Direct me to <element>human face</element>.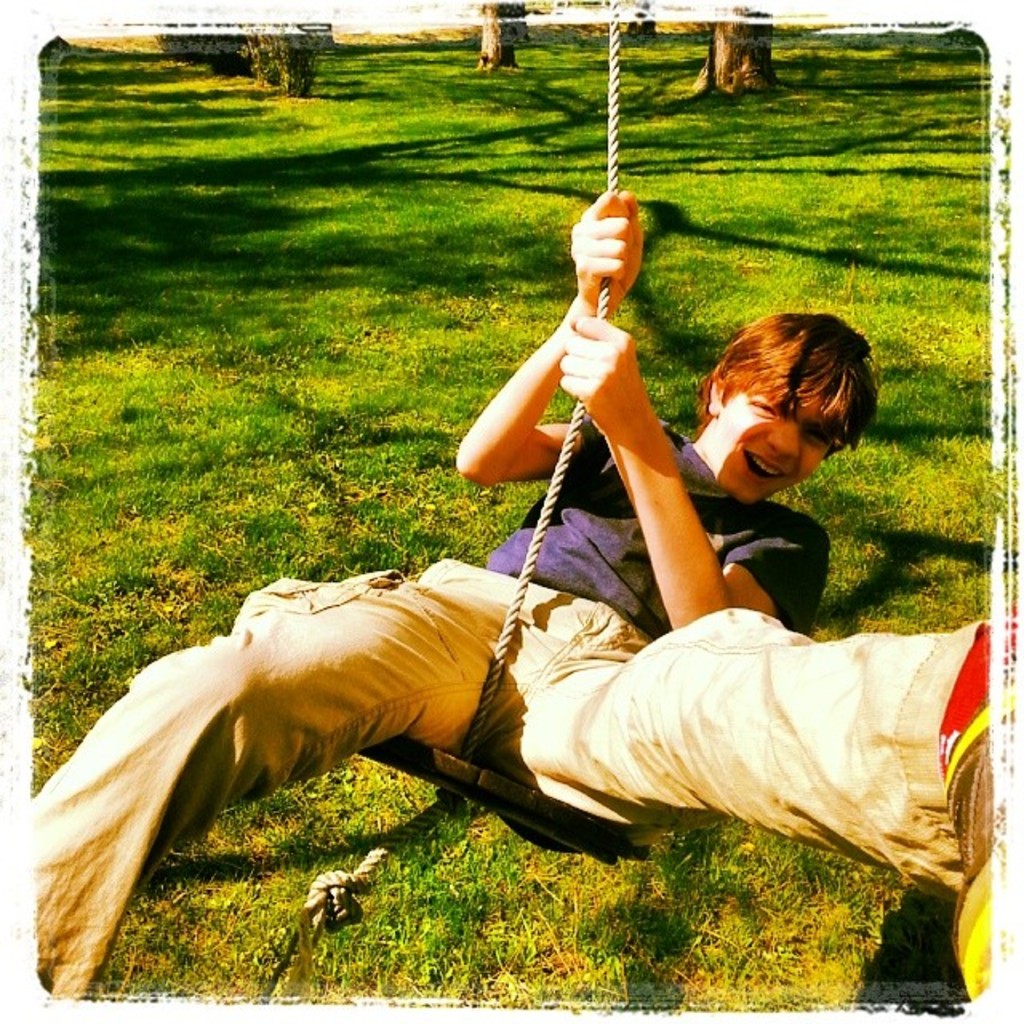
Direction: {"x1": 710, "y1": 379, "x2": 845, "y2": 504}.
